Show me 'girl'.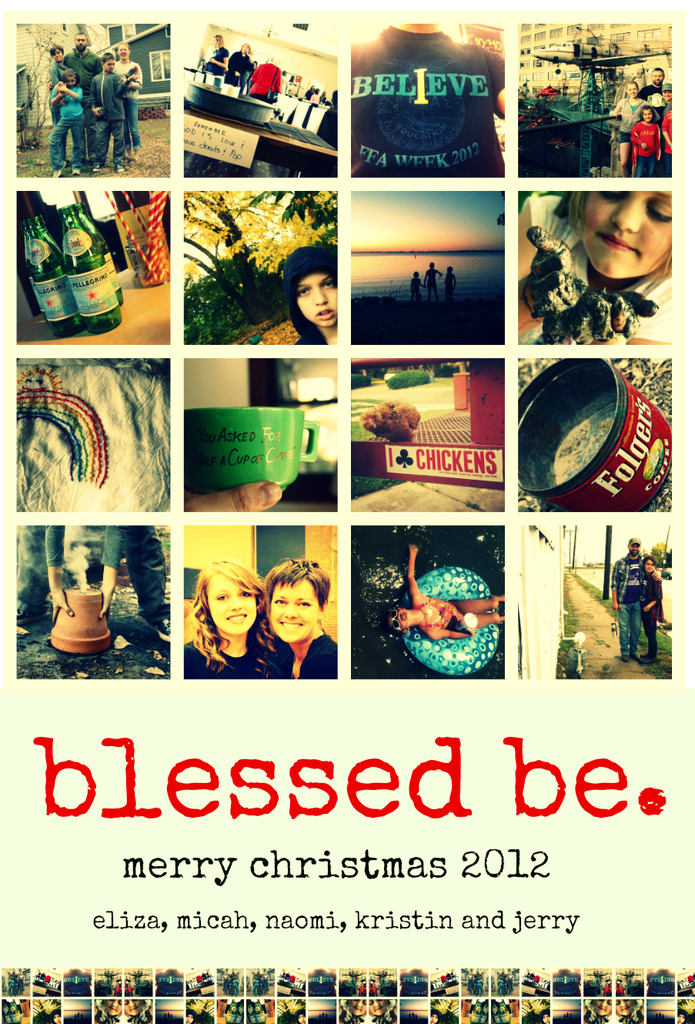
'girl' is here: {"x1": 519, "y1": 188, "x2": 676, "y2": 348}.
